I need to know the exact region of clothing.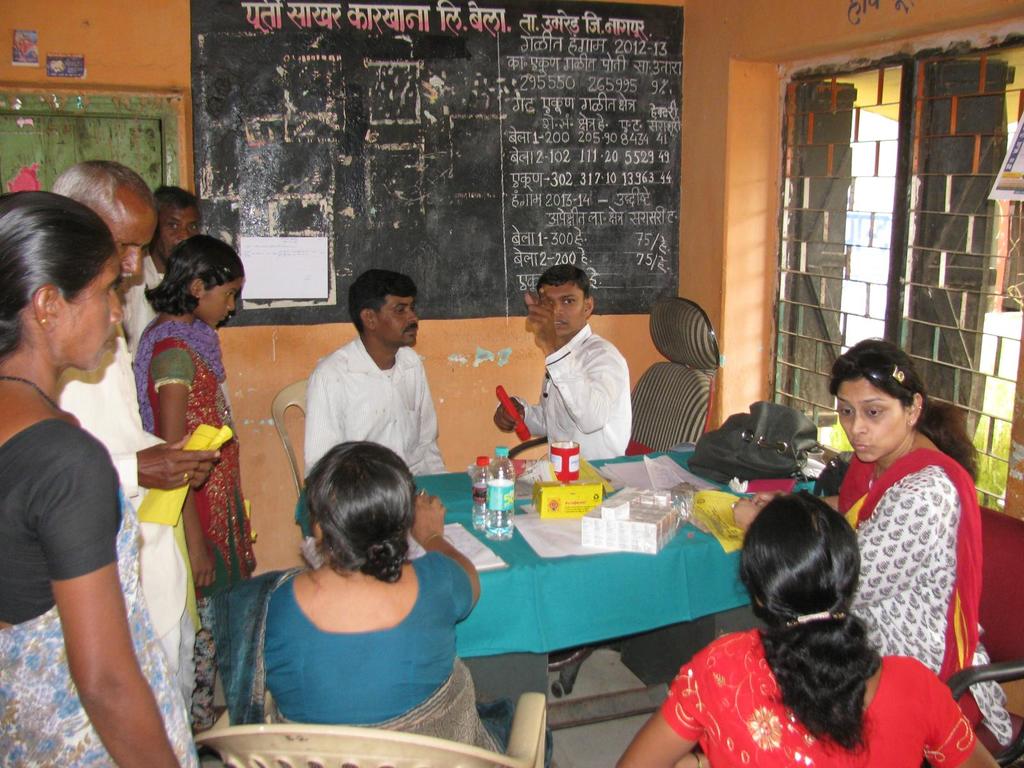
Region: 493, 318, 631, 461.
